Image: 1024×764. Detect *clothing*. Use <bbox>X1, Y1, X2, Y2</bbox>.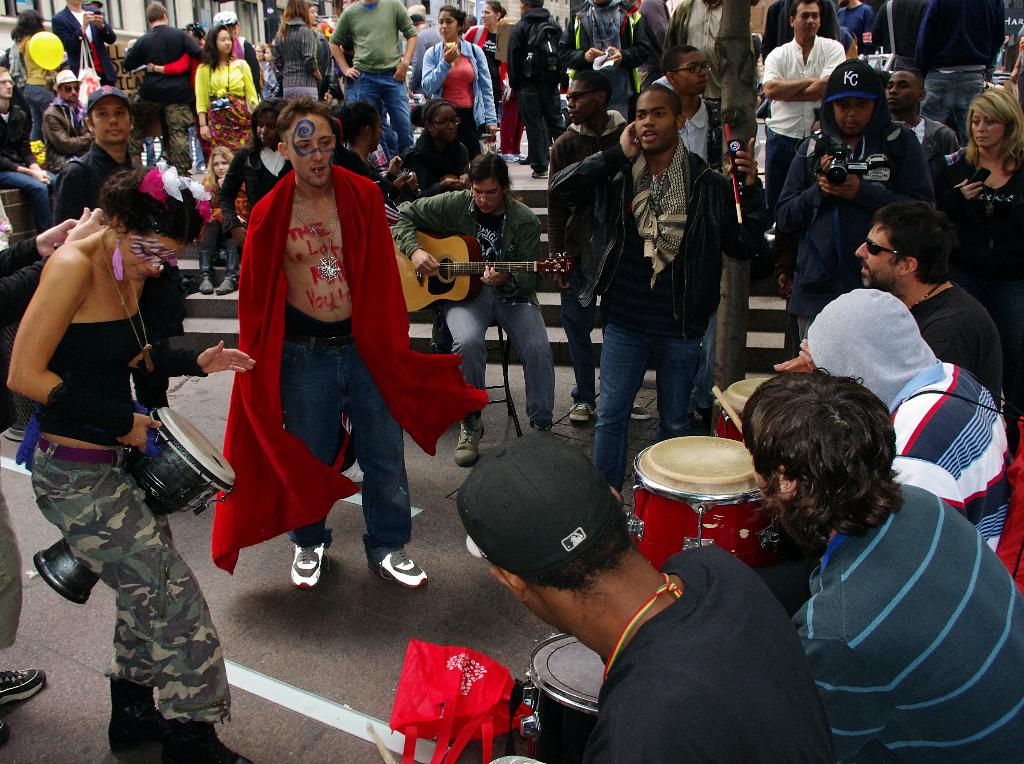
<bbox>209, 140, 296, 254</bbox>.
